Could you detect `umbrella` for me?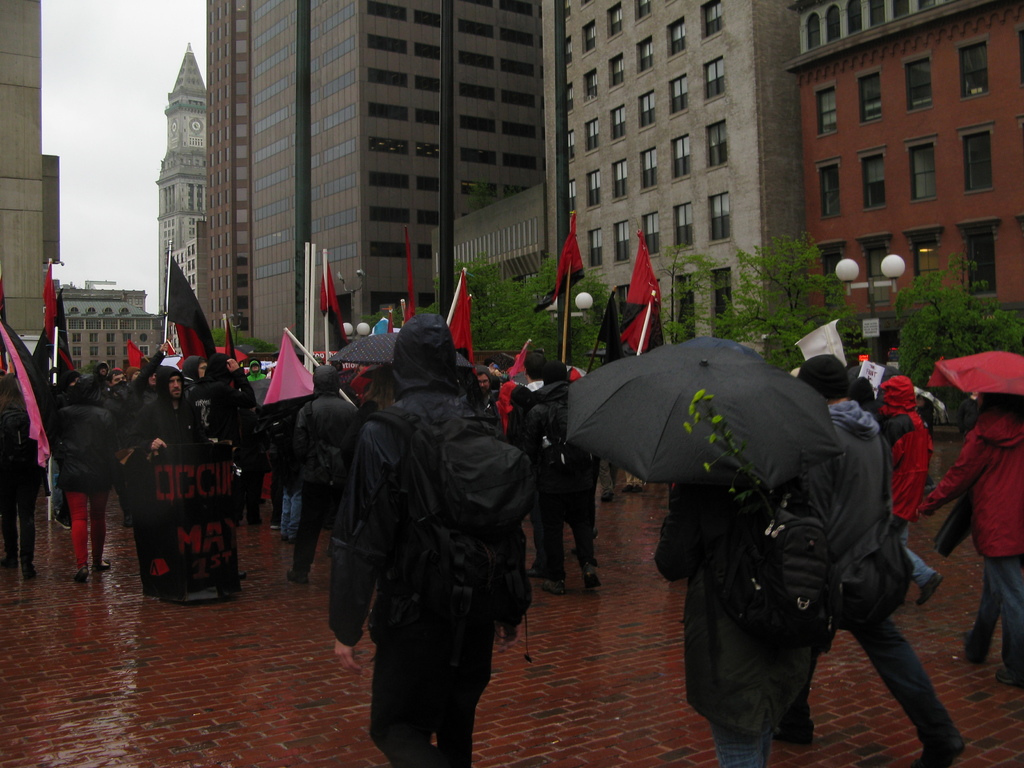
Detection result: x1=330, y1=331, x2=479, y2=369.
